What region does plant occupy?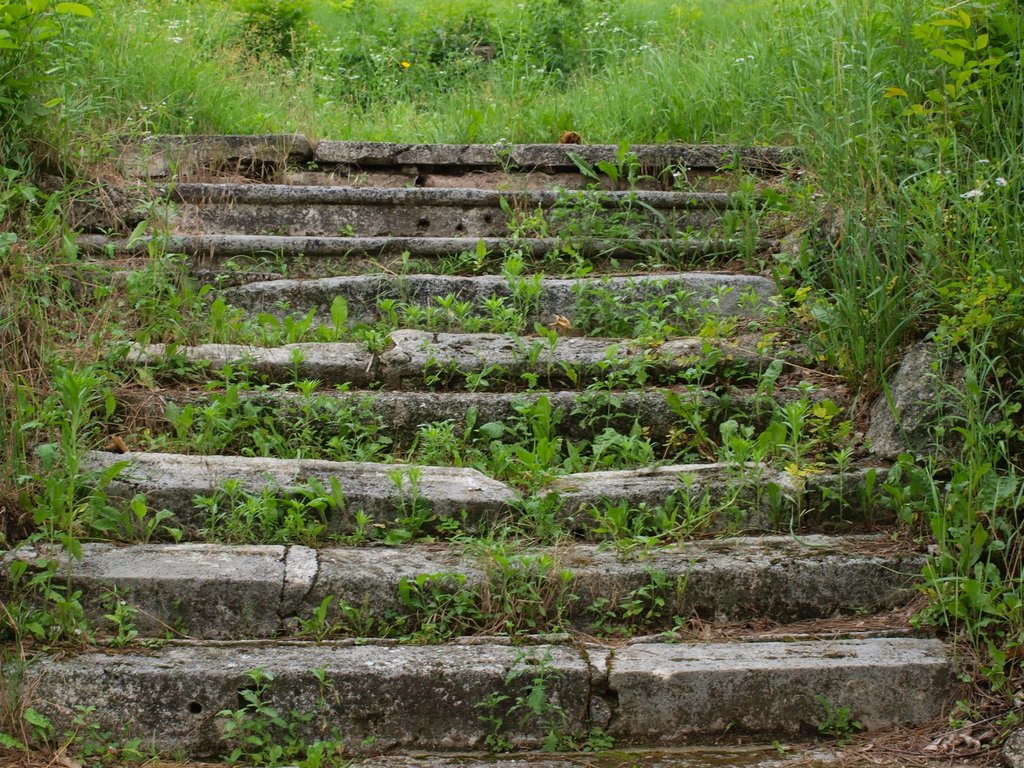
box=[719, 714, 743, 738].
